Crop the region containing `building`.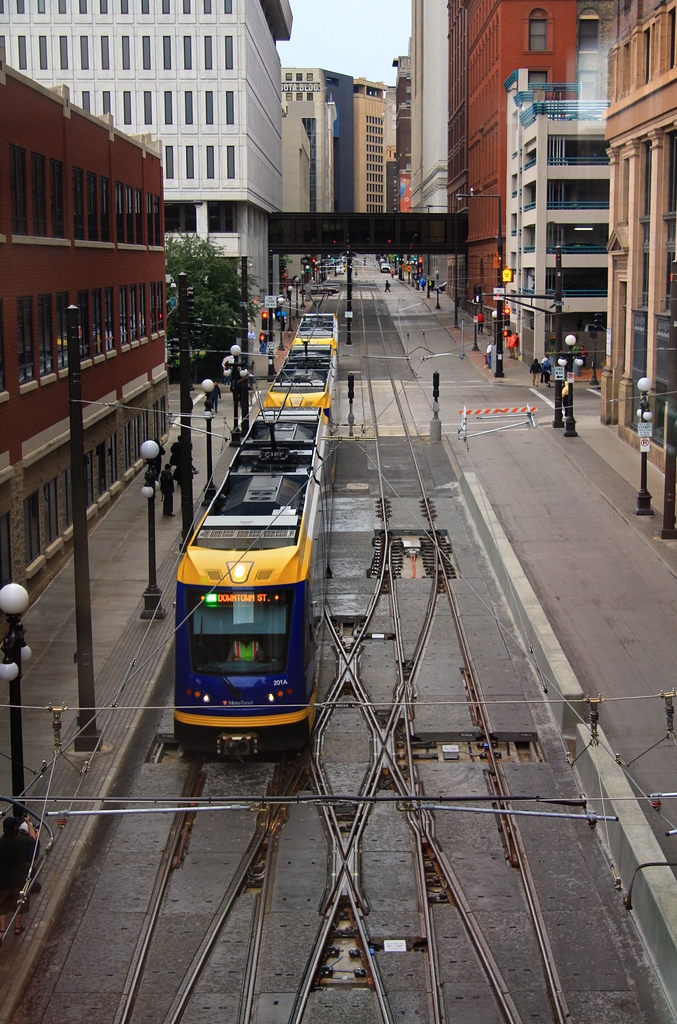
Crop region: left=0, top=58, right=173, bottom=646.
